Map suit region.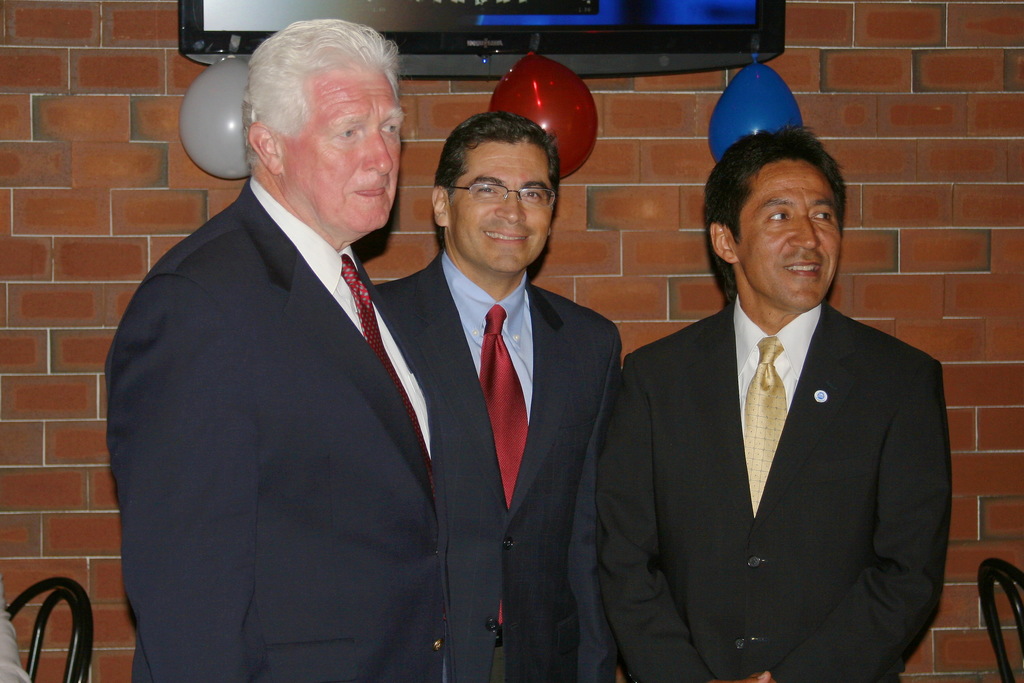
Mapped to <box>595,291,955,682</box>.
